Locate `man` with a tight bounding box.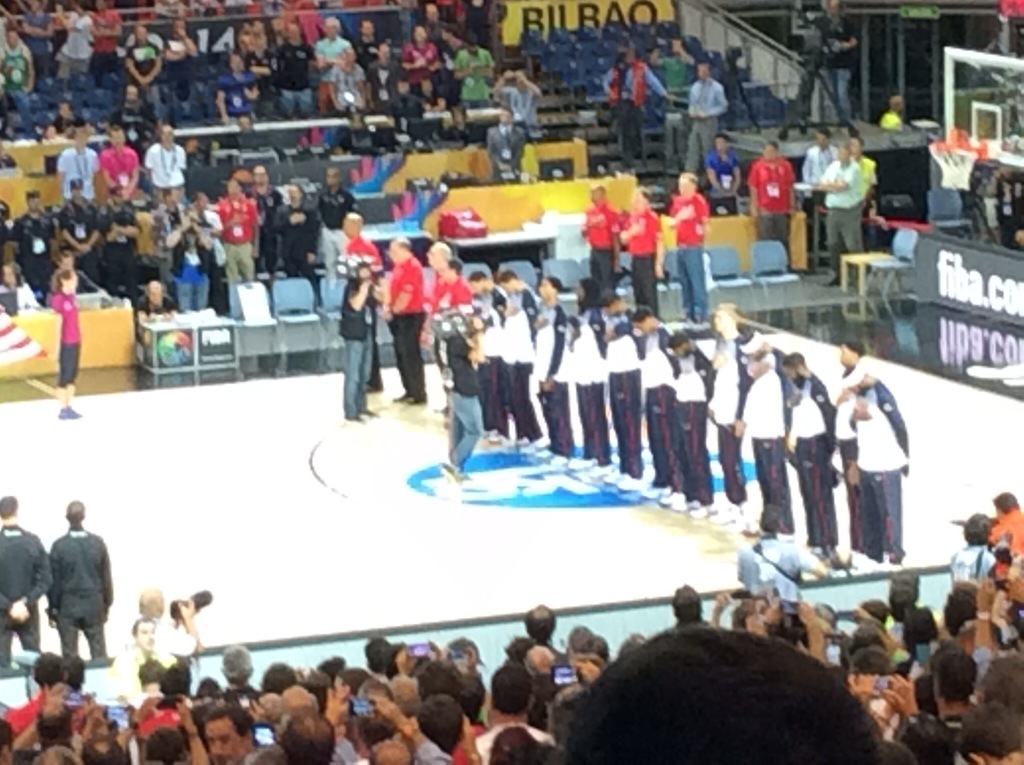
x1=412 y1=301 x2=489 y2=518.
